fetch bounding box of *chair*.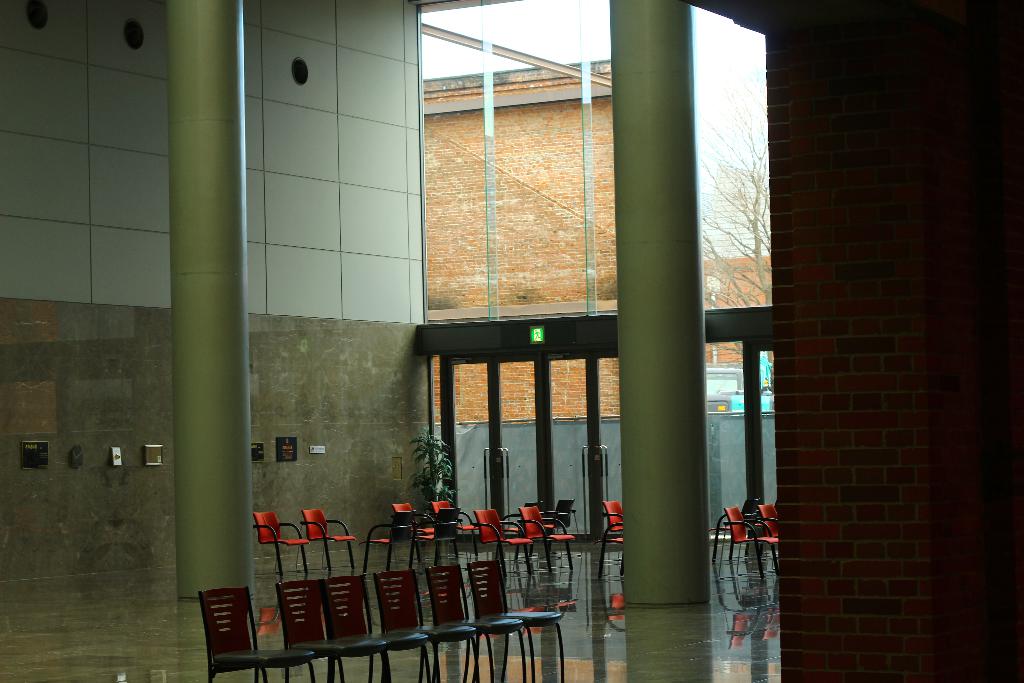
Bbox: <region>429, 507, 465, 561</region>.
